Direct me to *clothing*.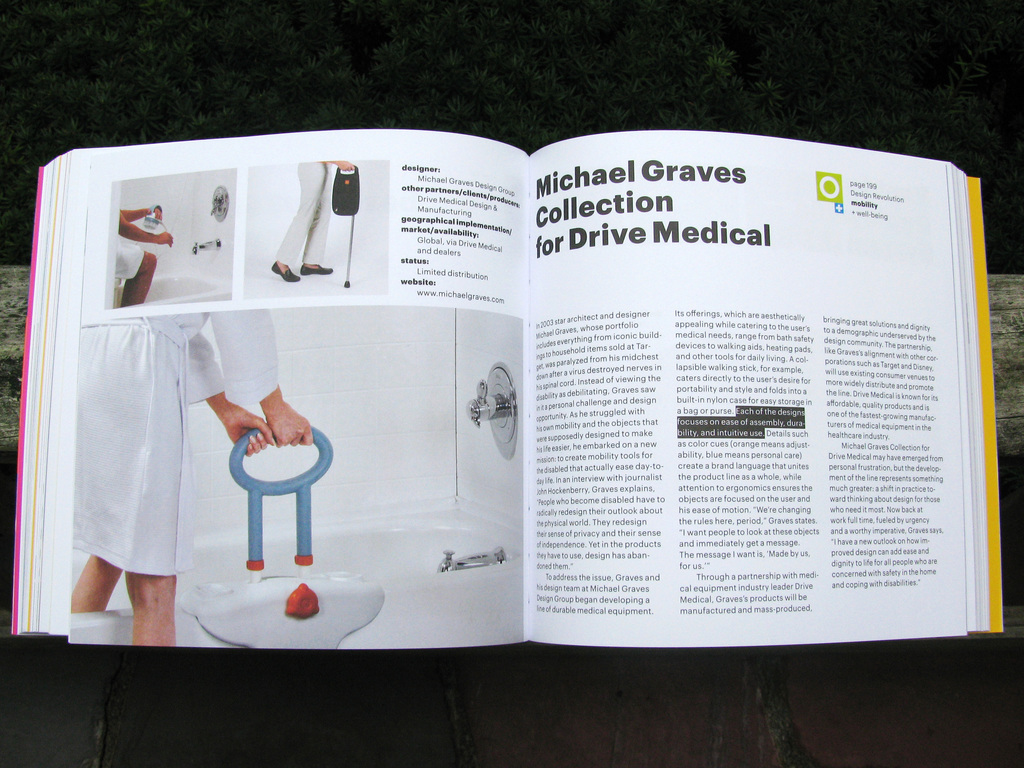
Direction: bbox=[70, 316, 286, 579].
